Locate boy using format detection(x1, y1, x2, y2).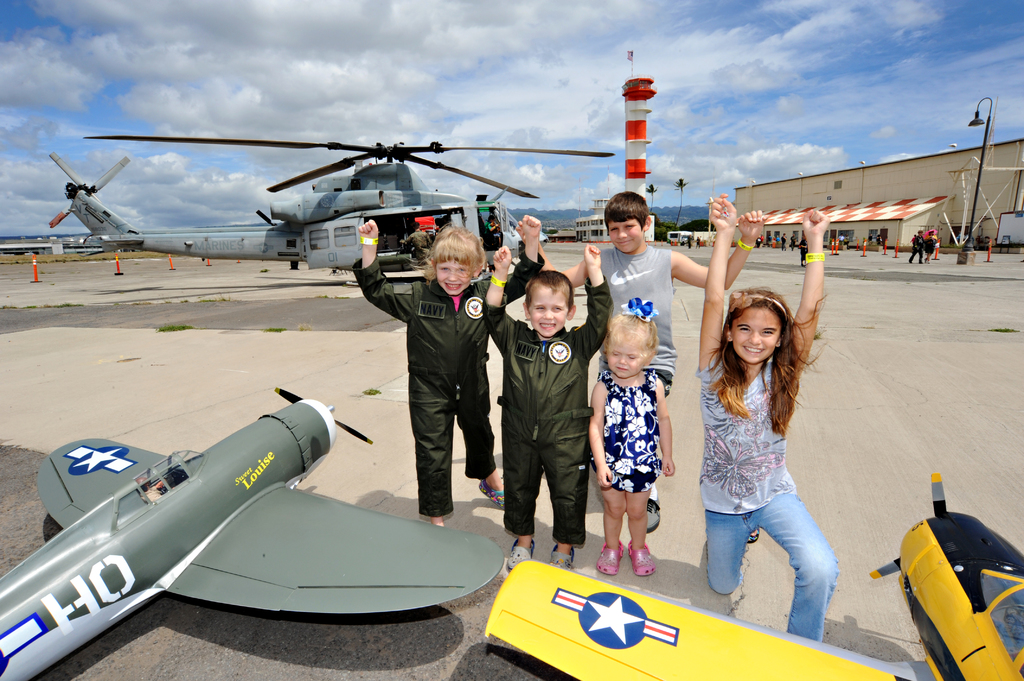
detection(352, 223, 543, 529).
